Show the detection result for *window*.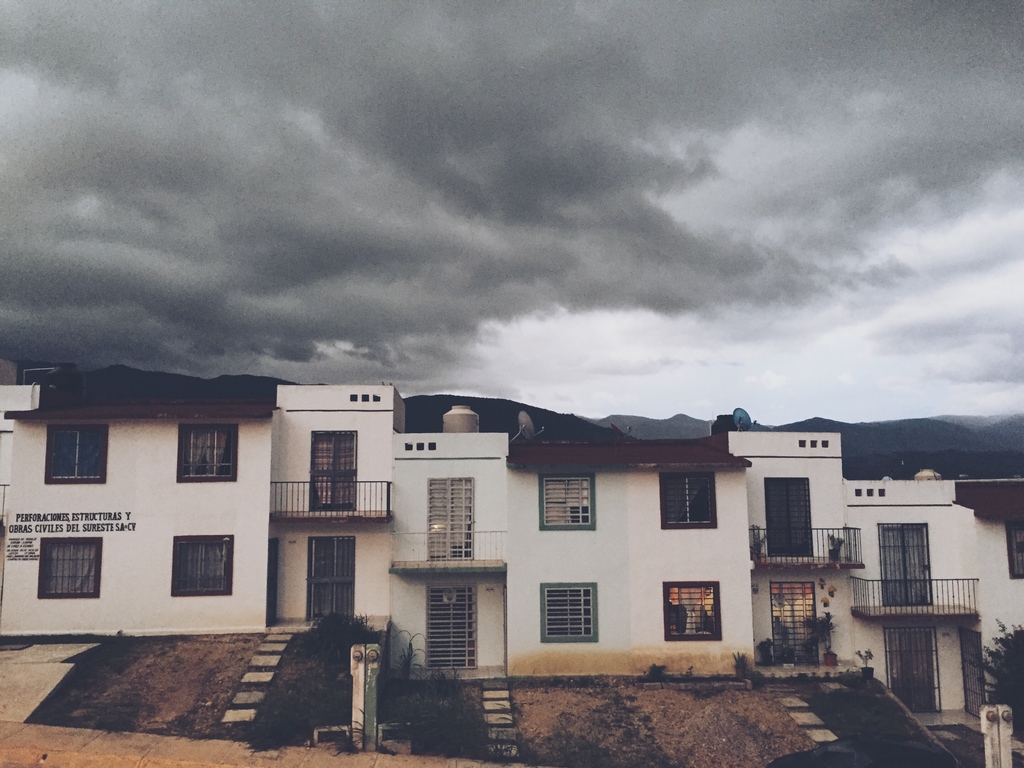
1008 524 1023 579.
